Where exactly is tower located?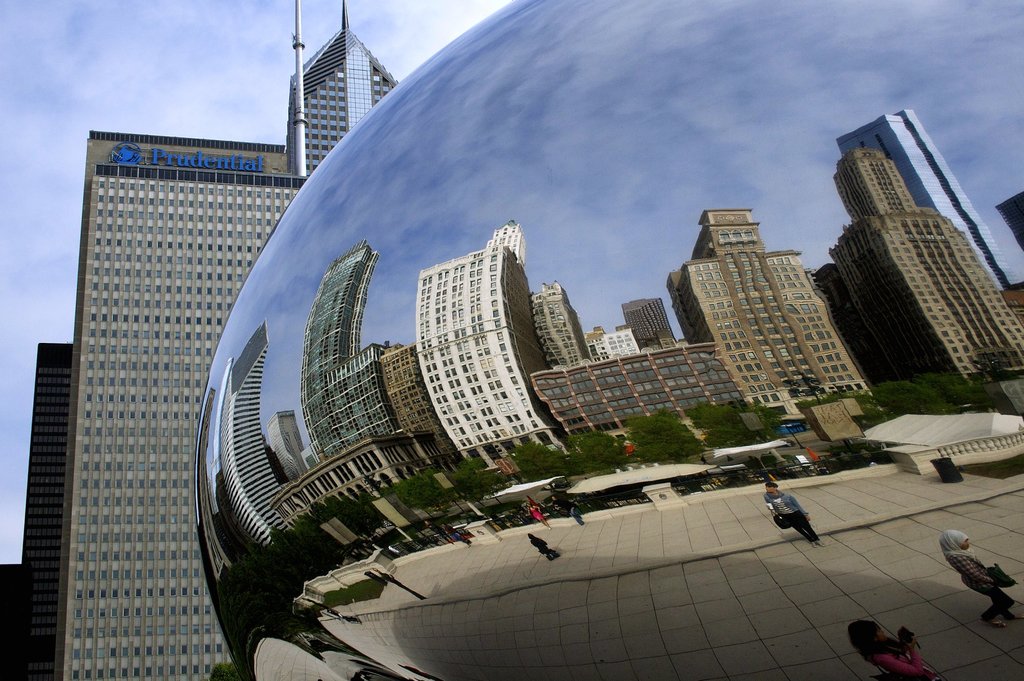
Its bounding box is (x1=8, y1=335, x2=76, y2=680).
